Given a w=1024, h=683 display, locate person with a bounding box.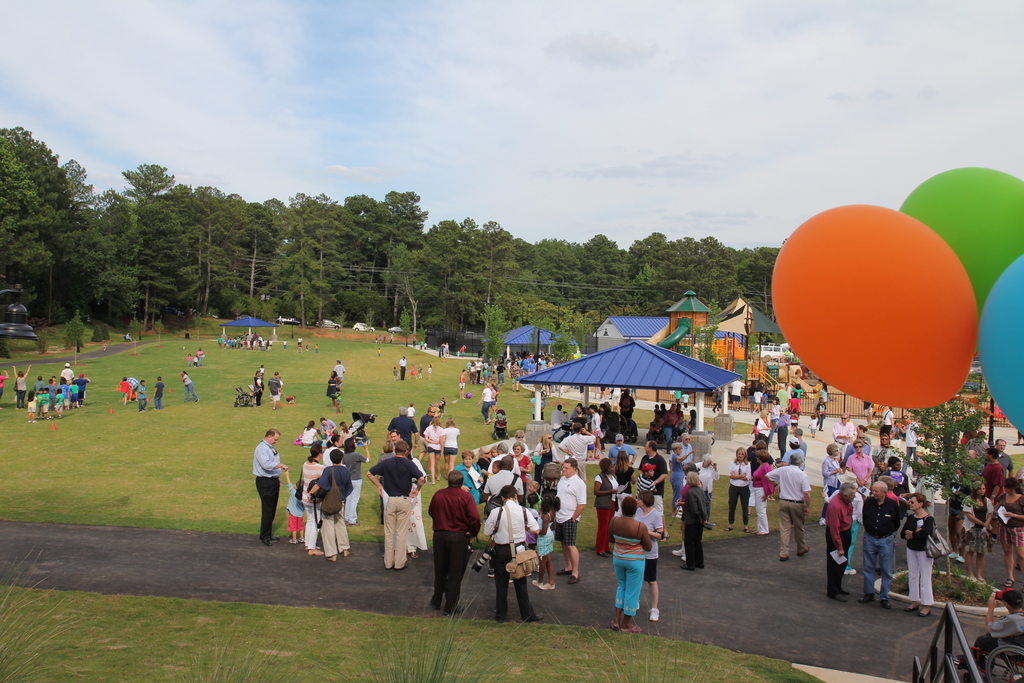
Located: [412, 336, 418, 349].
